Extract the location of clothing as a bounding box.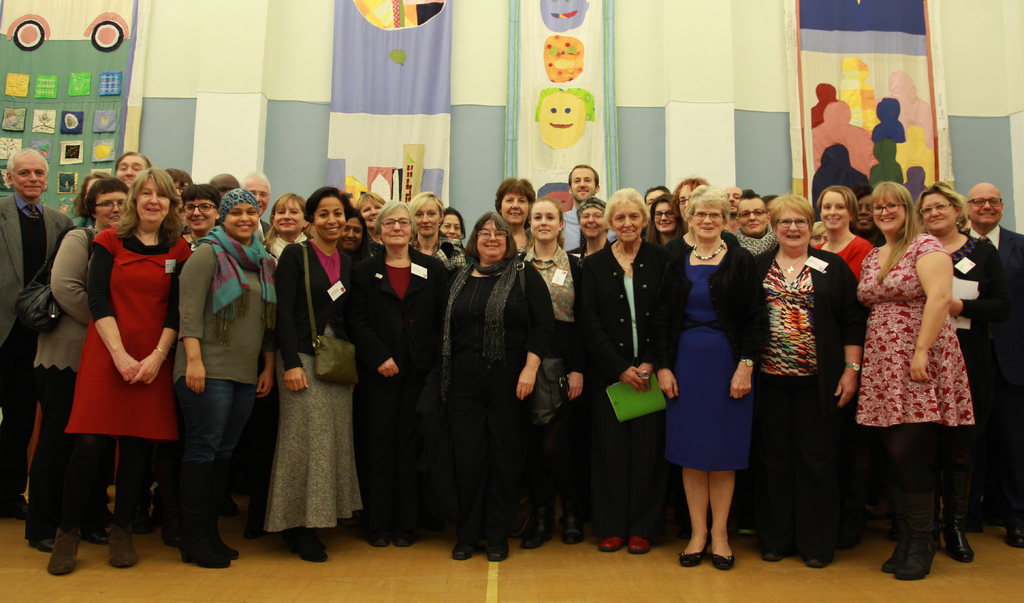
crop(652, 227, 770, 474).
